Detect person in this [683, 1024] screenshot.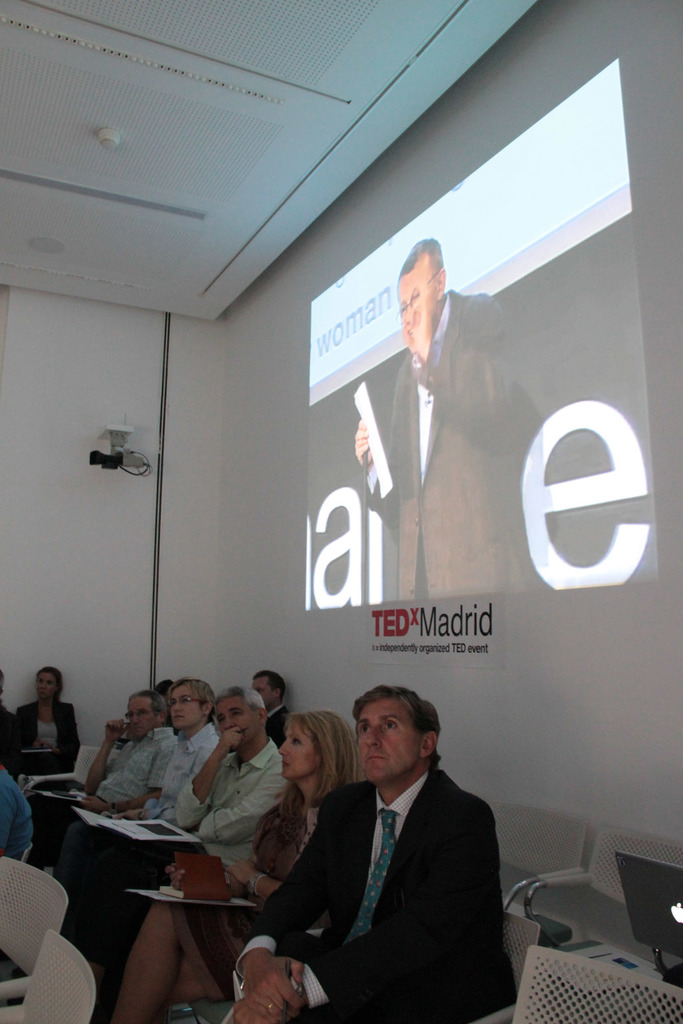
Detection: 226 684 522 1023.
